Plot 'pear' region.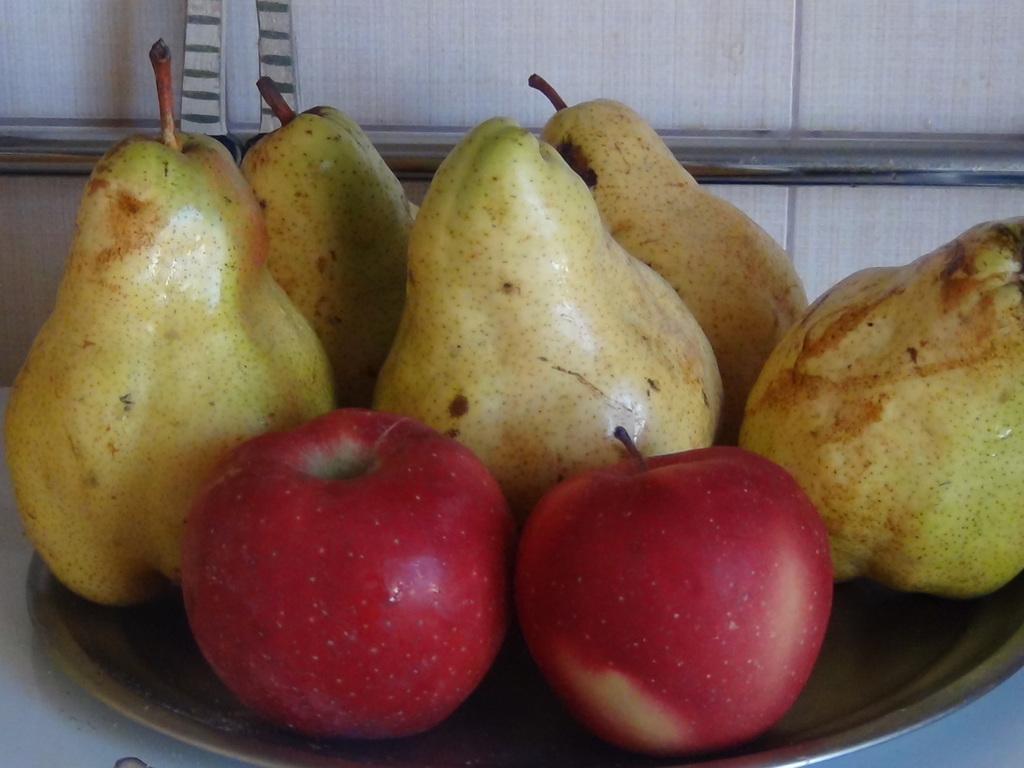
Plotted at 369,113,724,524.
